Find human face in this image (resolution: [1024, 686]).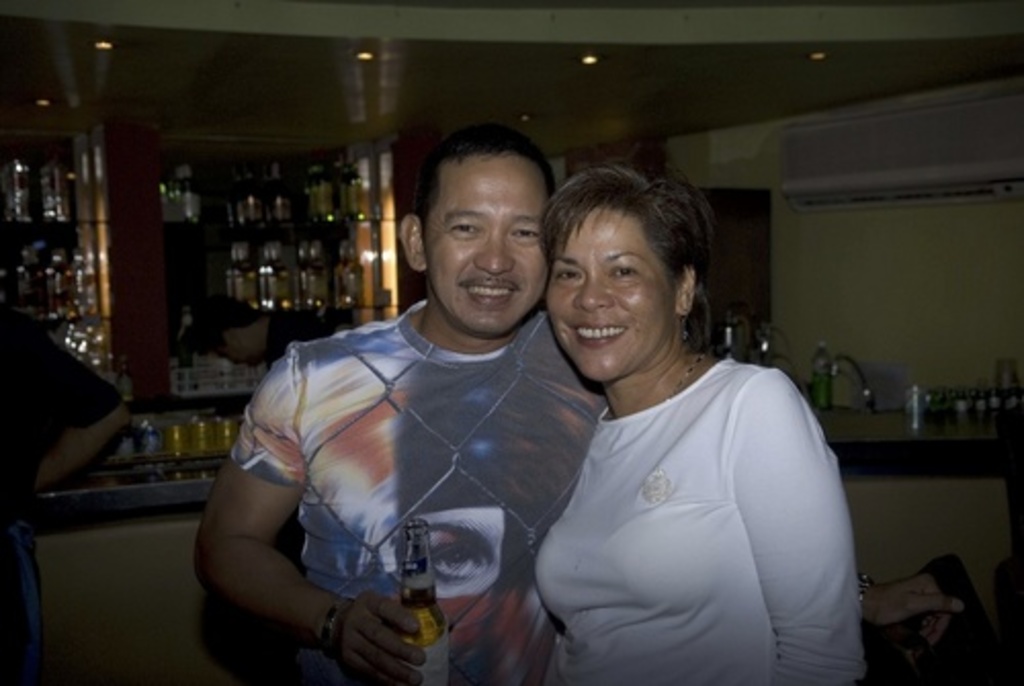
bbox=(426, 154, 553, 340).
